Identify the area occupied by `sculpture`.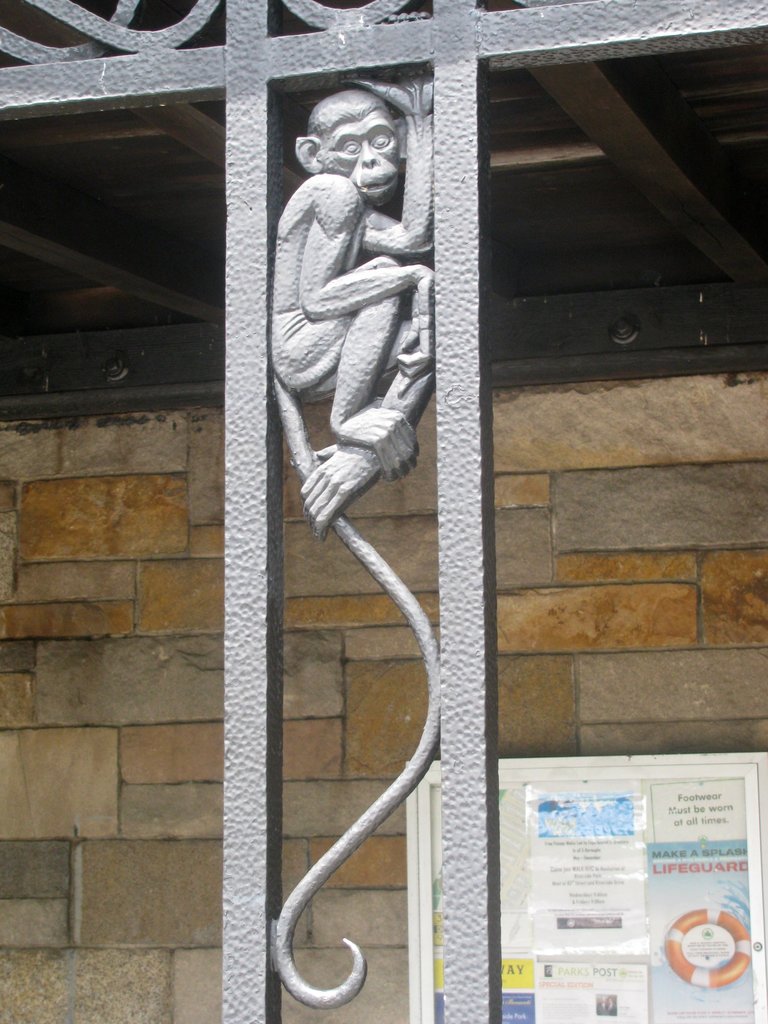
Area: select_region(243, 57, 455, 948).
